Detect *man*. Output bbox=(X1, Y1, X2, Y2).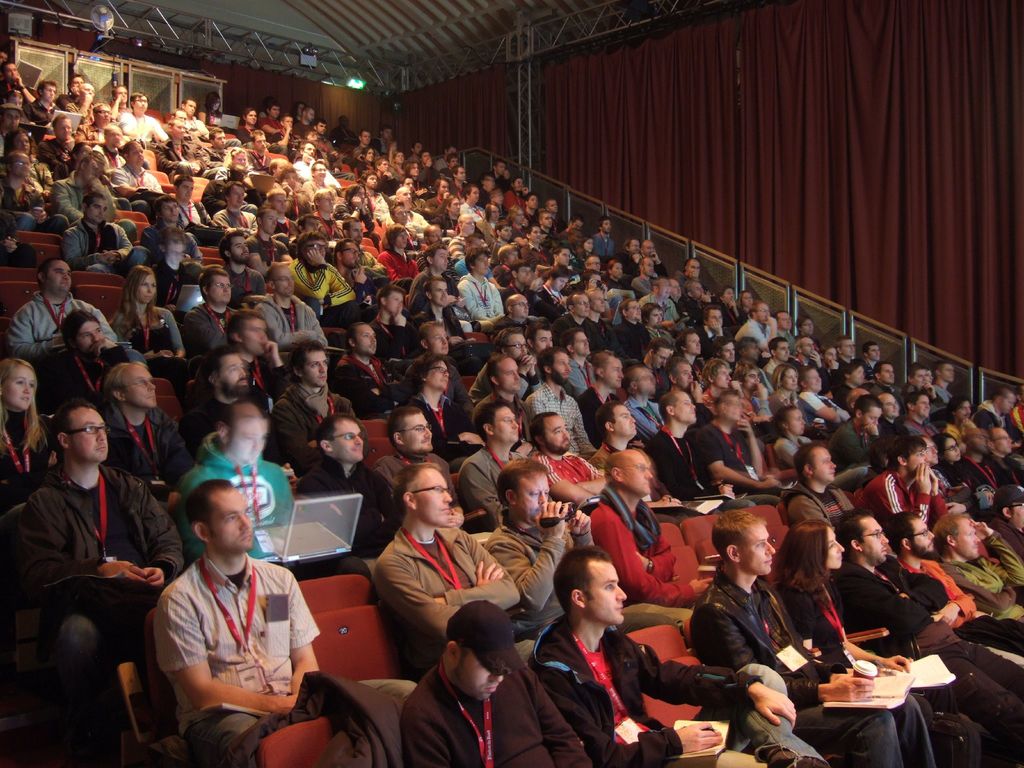
bbox=(738, 289, 751, 310).
